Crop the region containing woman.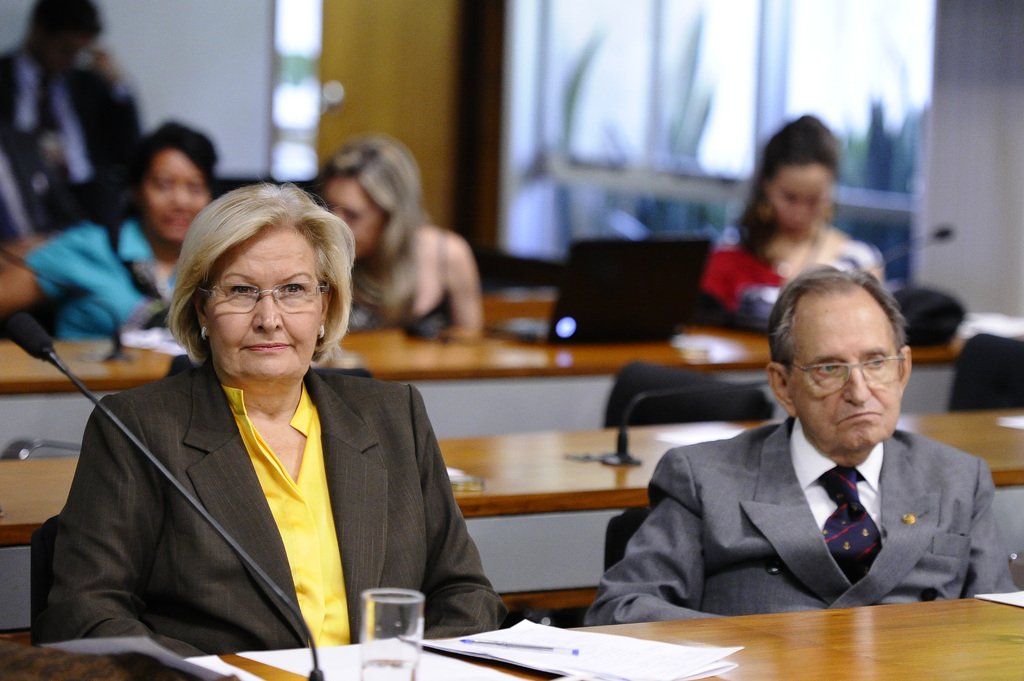
Crop region: 684,108,890,335.
